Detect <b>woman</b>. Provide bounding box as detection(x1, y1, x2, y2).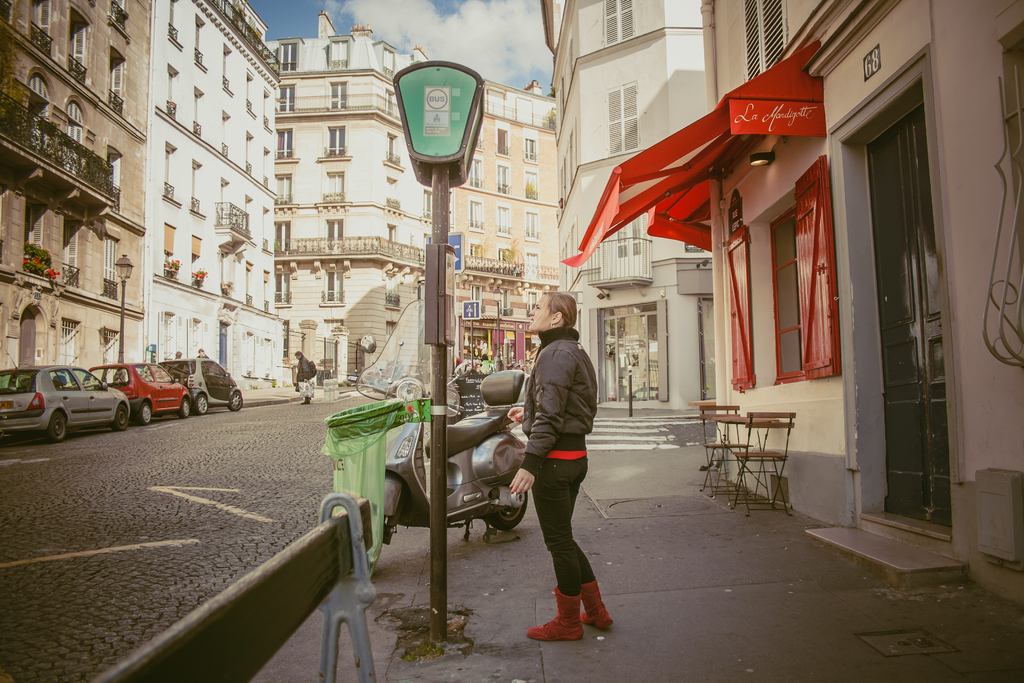
detection(504, 281, 616, 660).
